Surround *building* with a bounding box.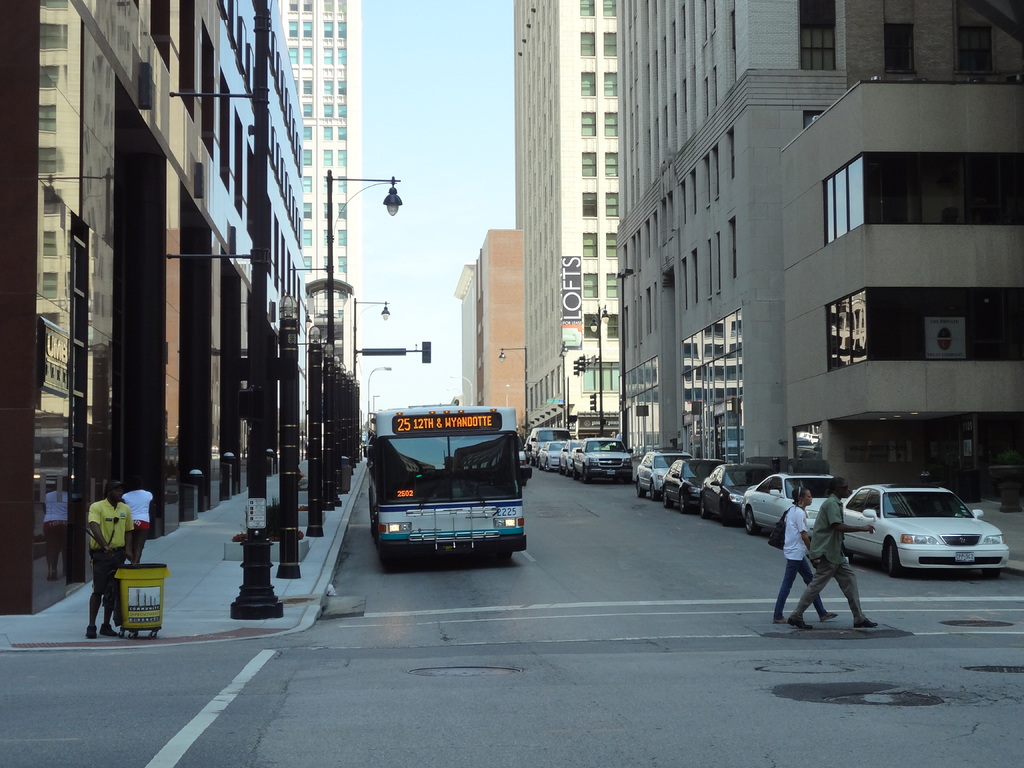
rect(447, 228, 523, 441).
